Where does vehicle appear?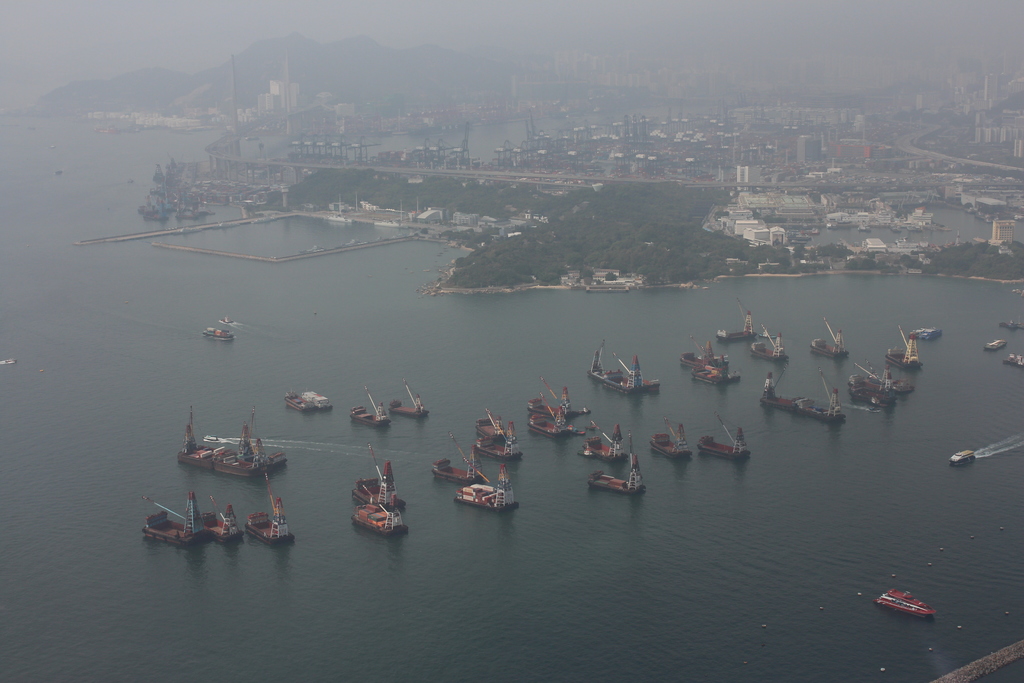
Appears at region(876, 587, 930, 614).
